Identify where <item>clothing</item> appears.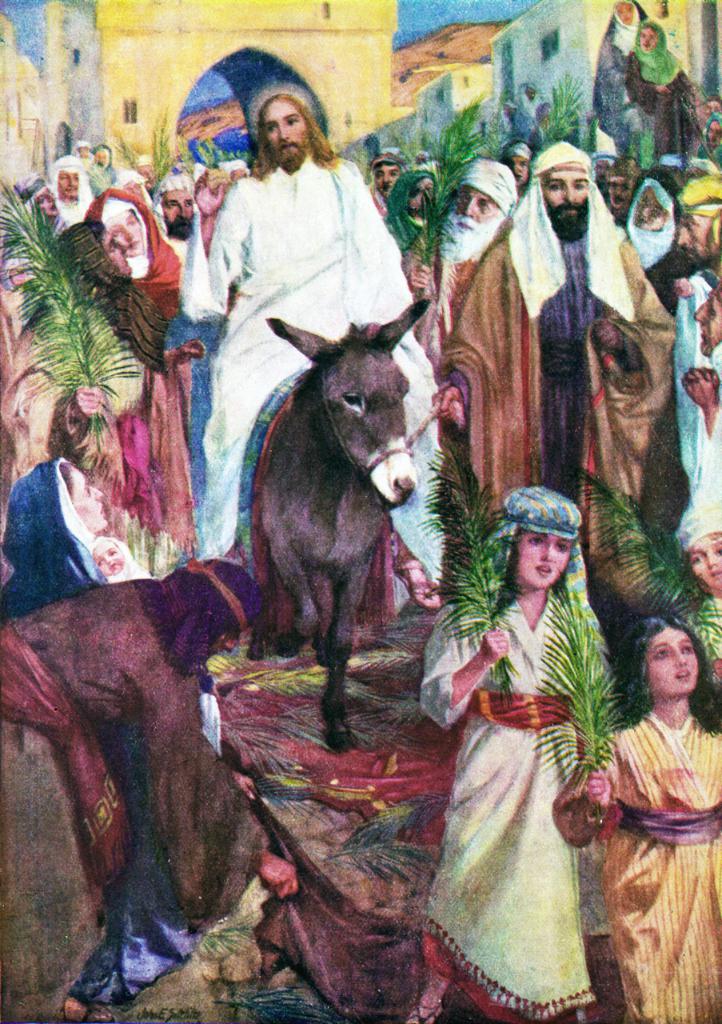
Appears at 600, 0, 653, 146.
